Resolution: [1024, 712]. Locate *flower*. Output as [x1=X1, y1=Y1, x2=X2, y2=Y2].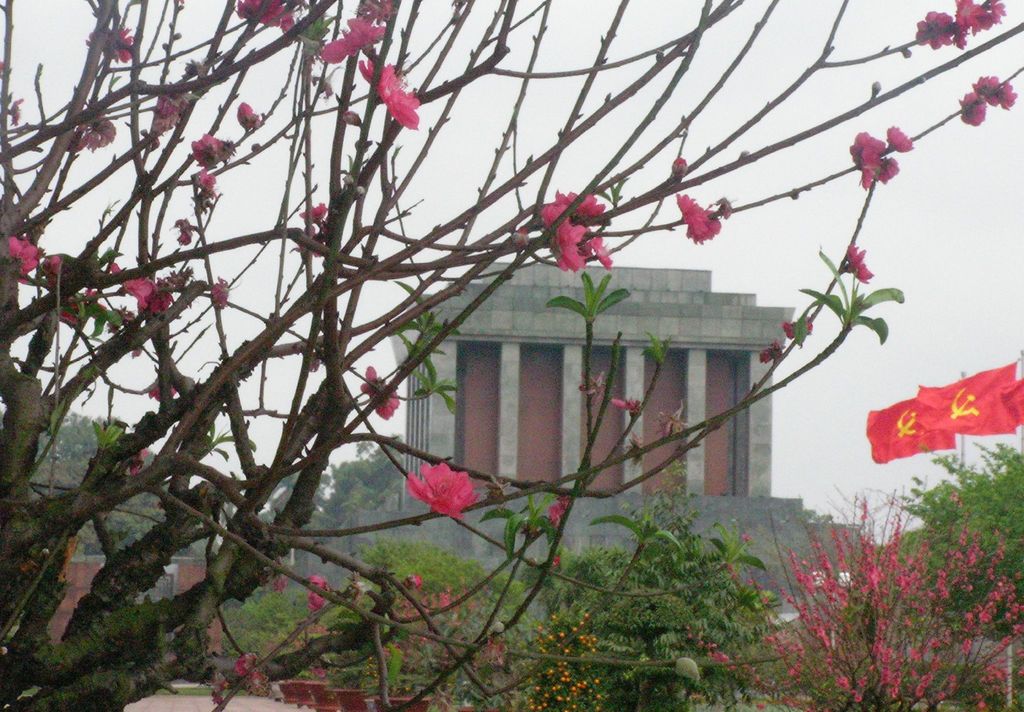
[x1=849, y1=118, x2=914, y2=182].
